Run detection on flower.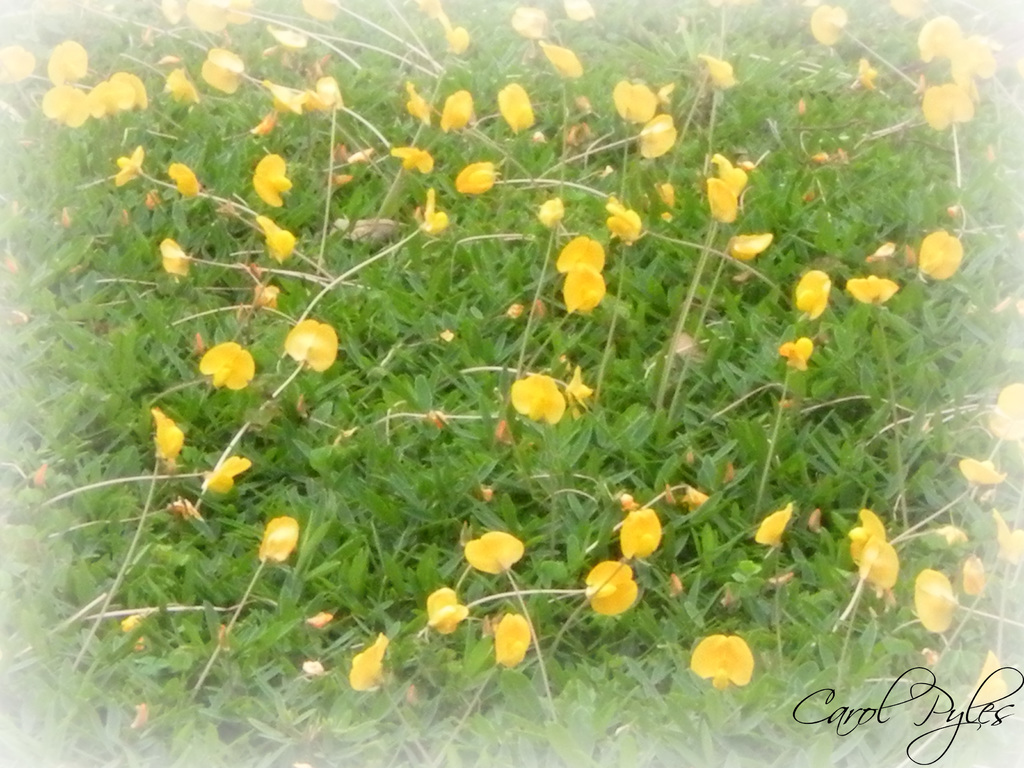
Result: 793/268/835/322.
